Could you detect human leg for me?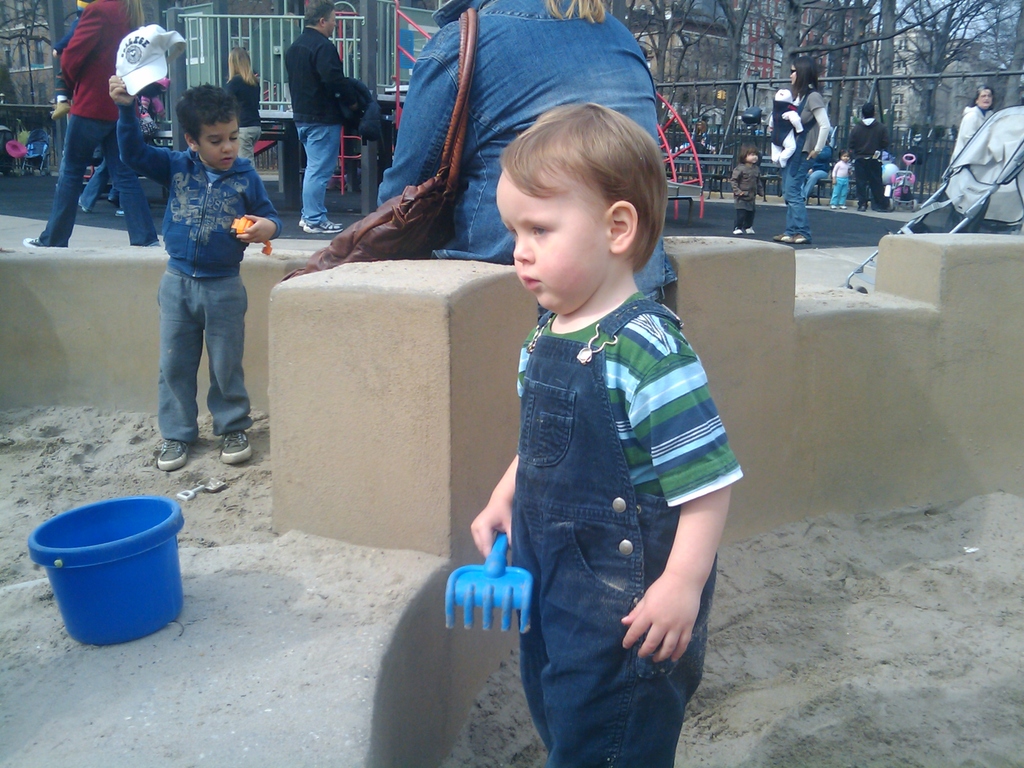
Detection result: locate(25, 97, 114, 246).
